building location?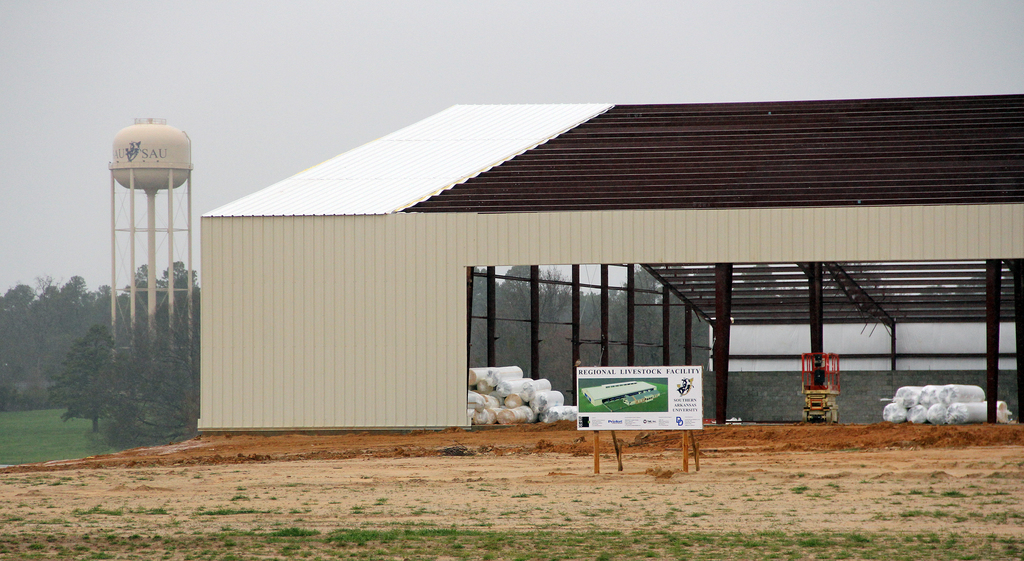
196, 93, 1023, 439
